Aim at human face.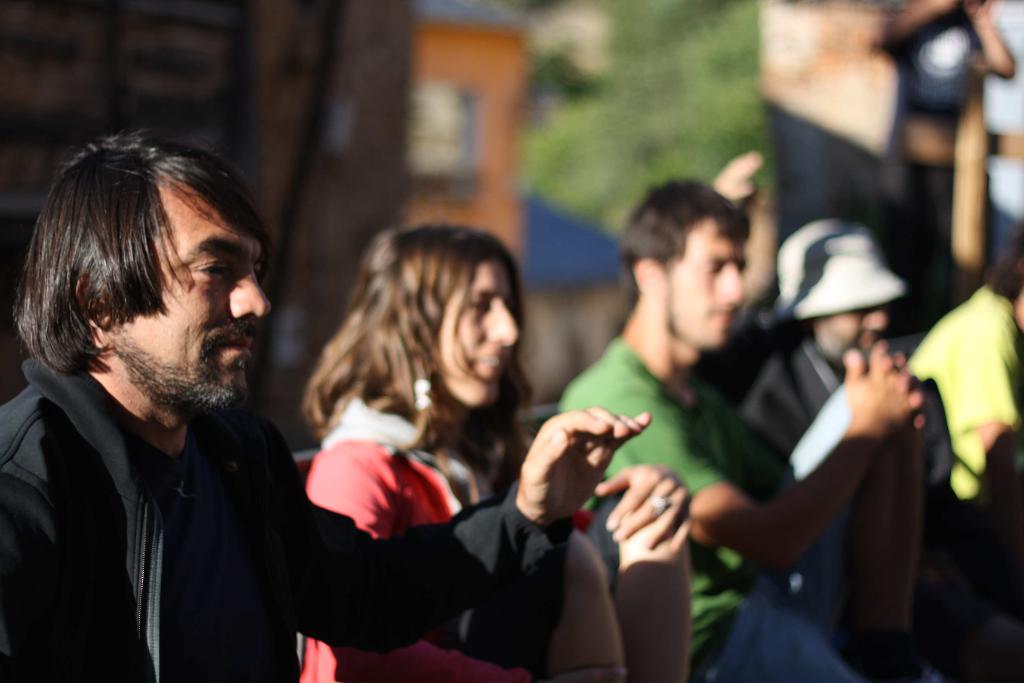
Aimed at bbox=[665, 217, 742, 350].
